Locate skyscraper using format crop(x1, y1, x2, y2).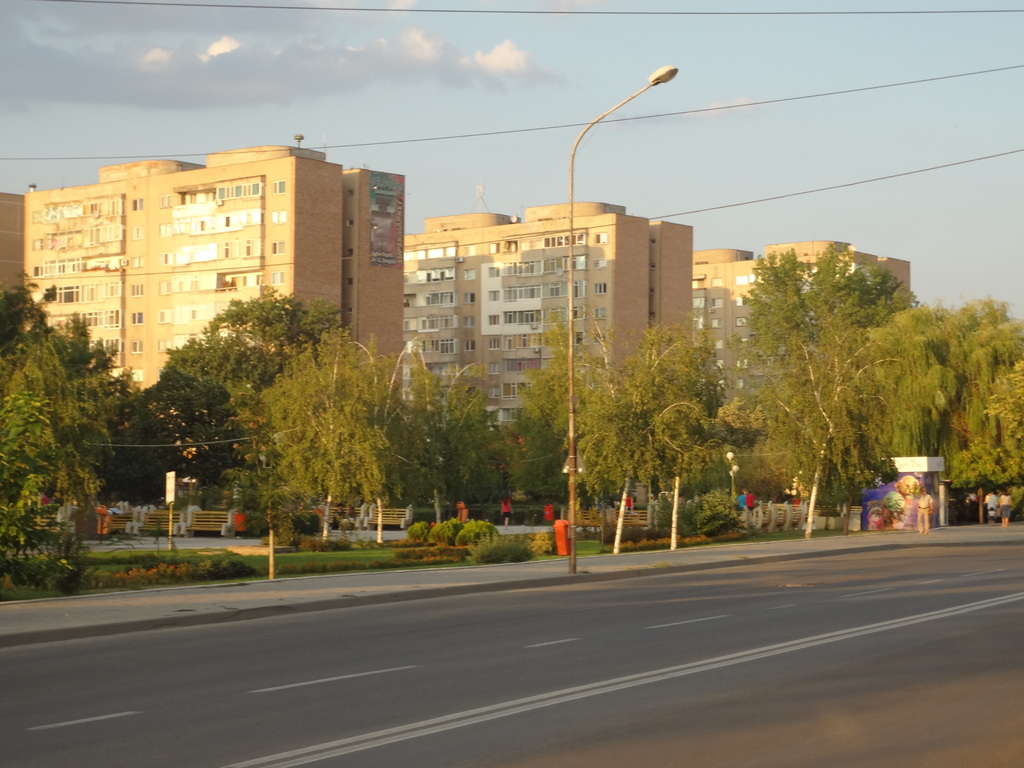
crop(639, 219, 703, 391).
